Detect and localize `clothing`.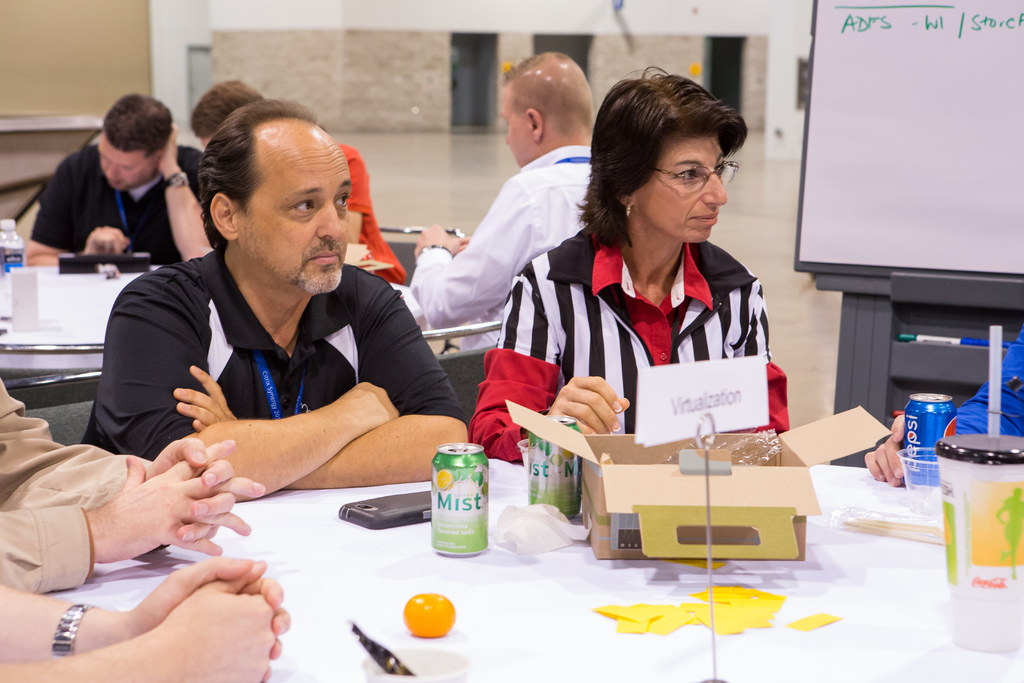
Localized at 0, 374, 158, 587.
